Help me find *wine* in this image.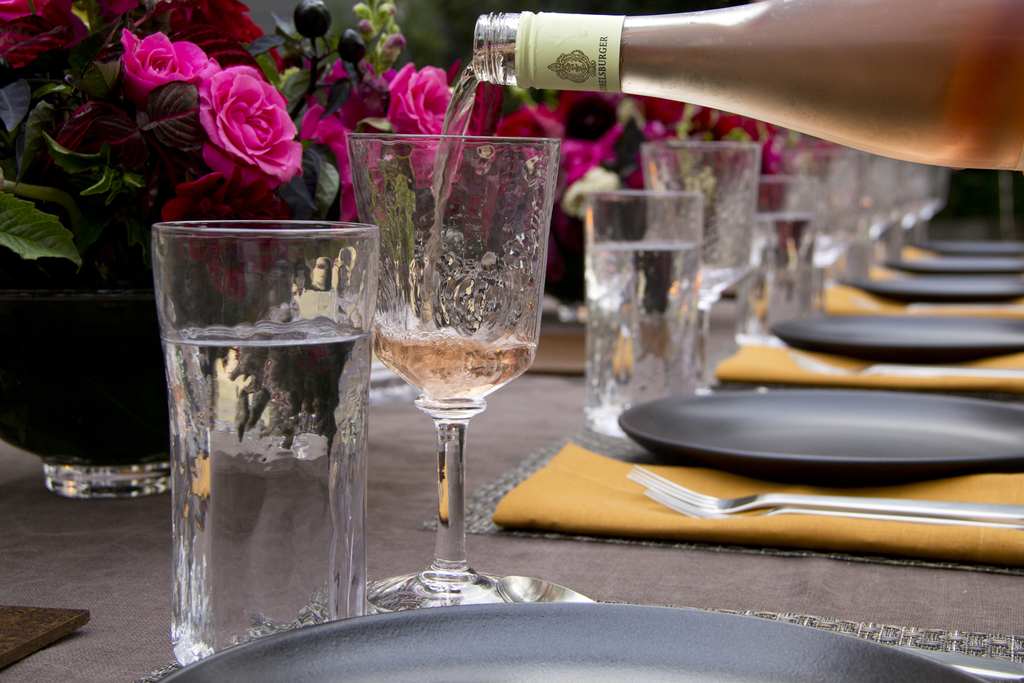
Found it: [375,325,533,404].
